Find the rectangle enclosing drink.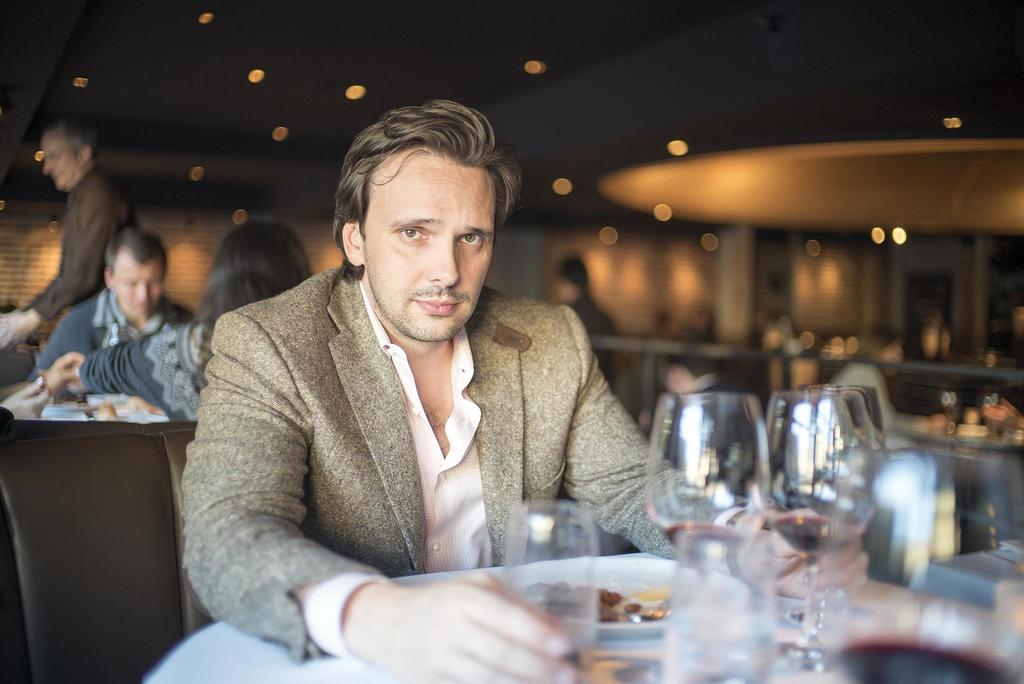
[x1=652, y1=370, x2=775, y2=569].
